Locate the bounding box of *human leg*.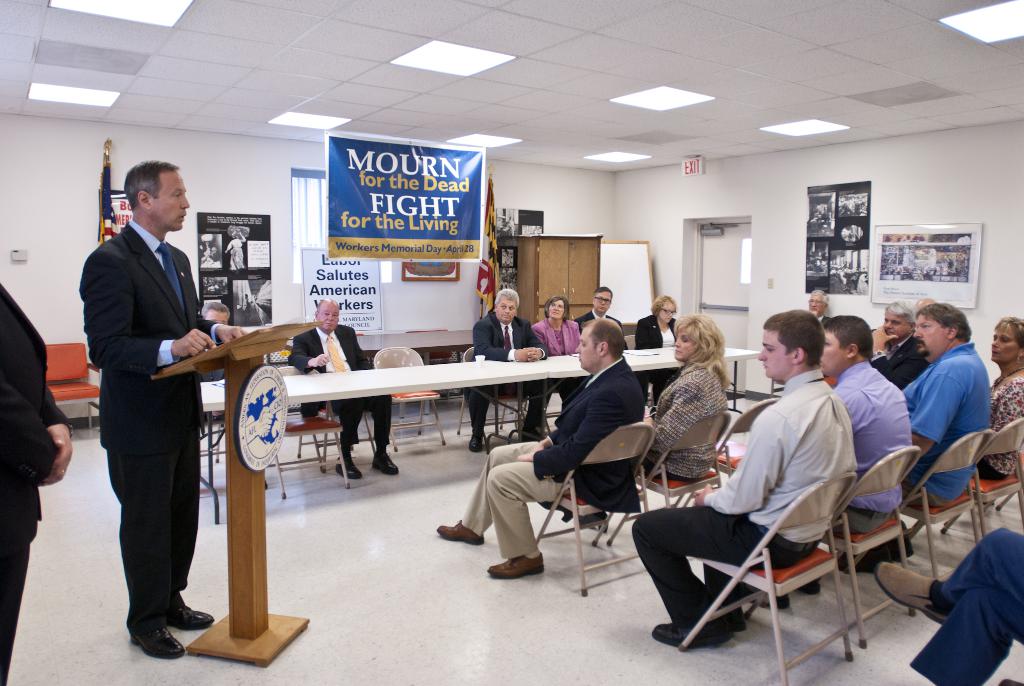
Bounding box: x1=486 y1=467 x2=588 y2=579.
